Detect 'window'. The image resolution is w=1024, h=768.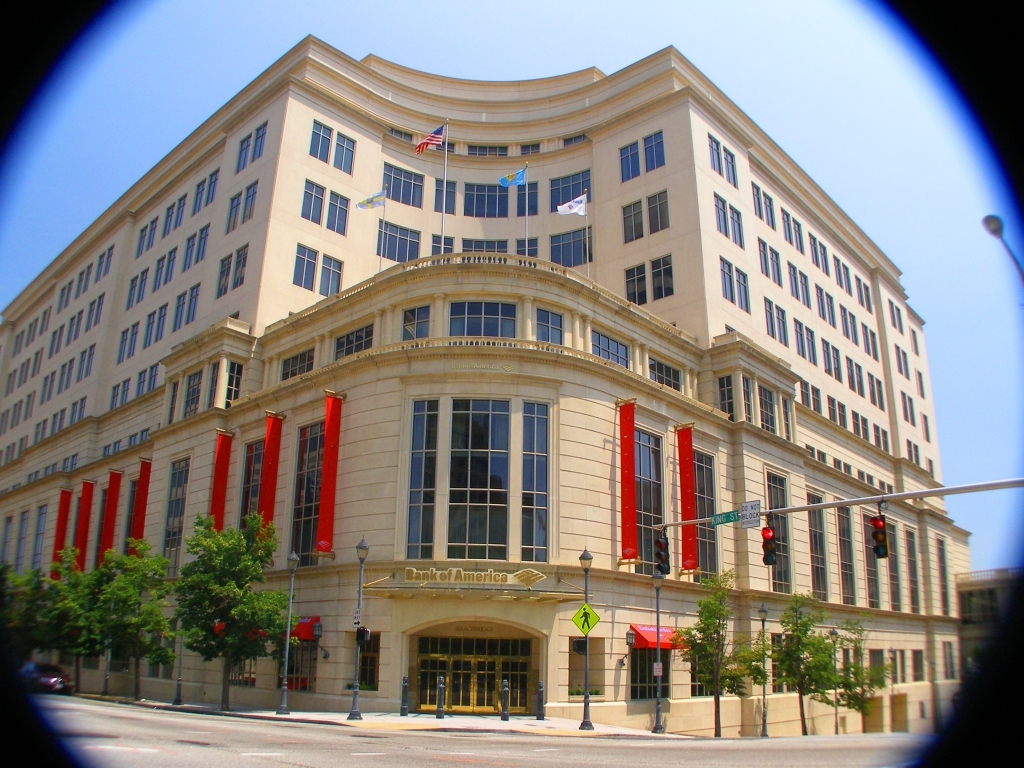
(x1=383, y1=161, x2=424, y2=209).
